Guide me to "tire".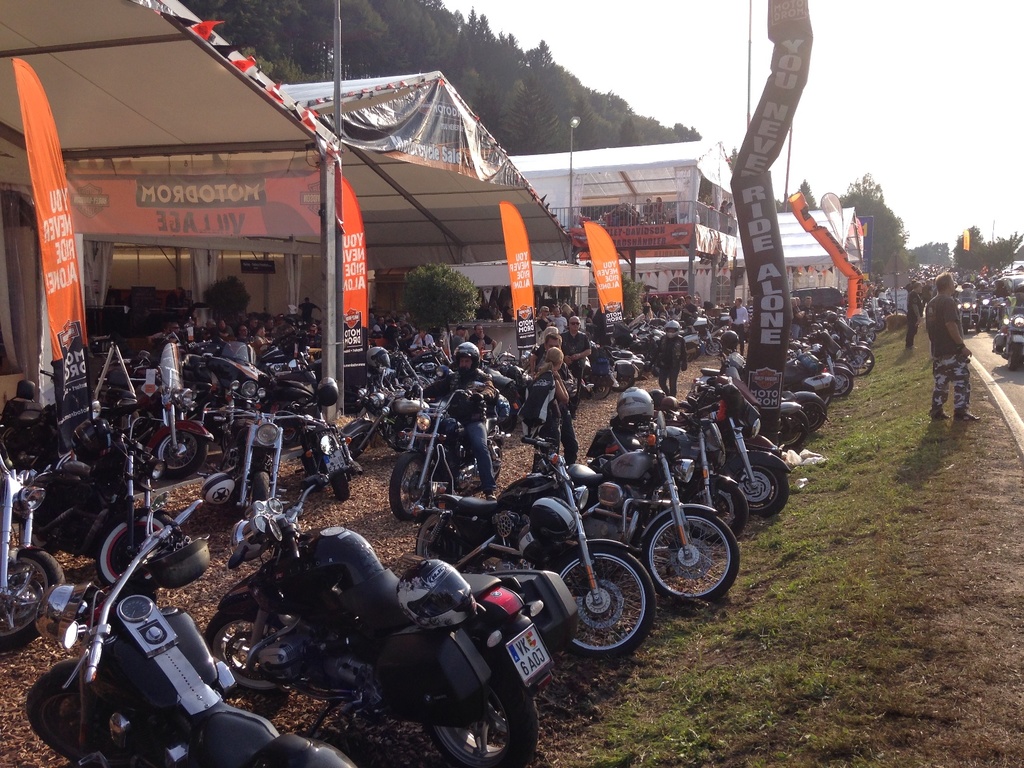
Guidance: 848 342 877 379.
